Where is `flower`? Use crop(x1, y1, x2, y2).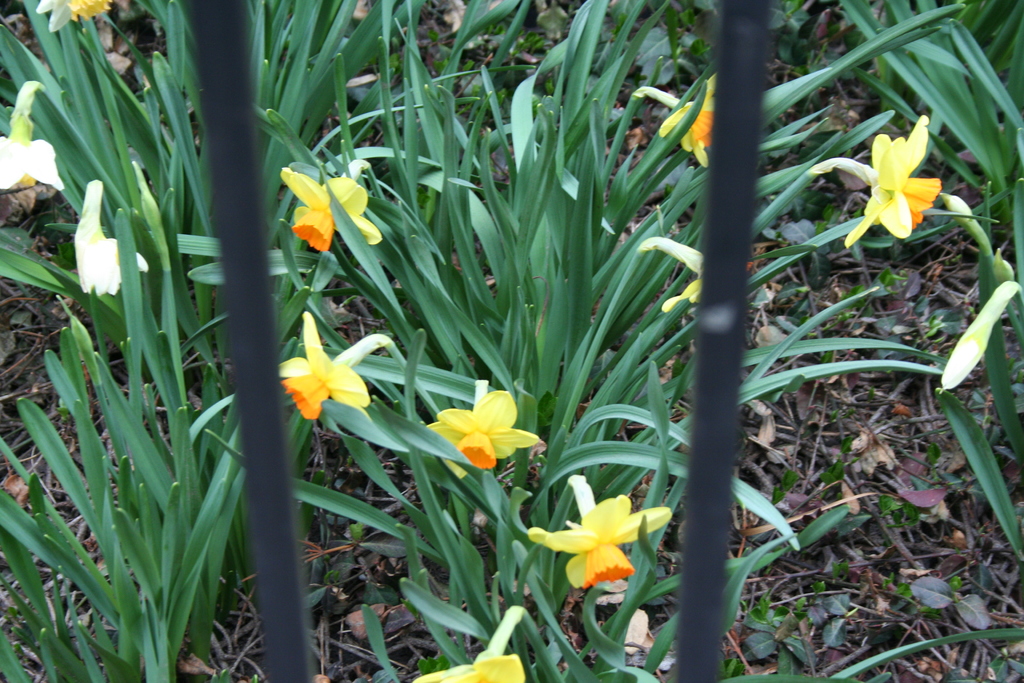
crop(275, 309, 387, 423).
